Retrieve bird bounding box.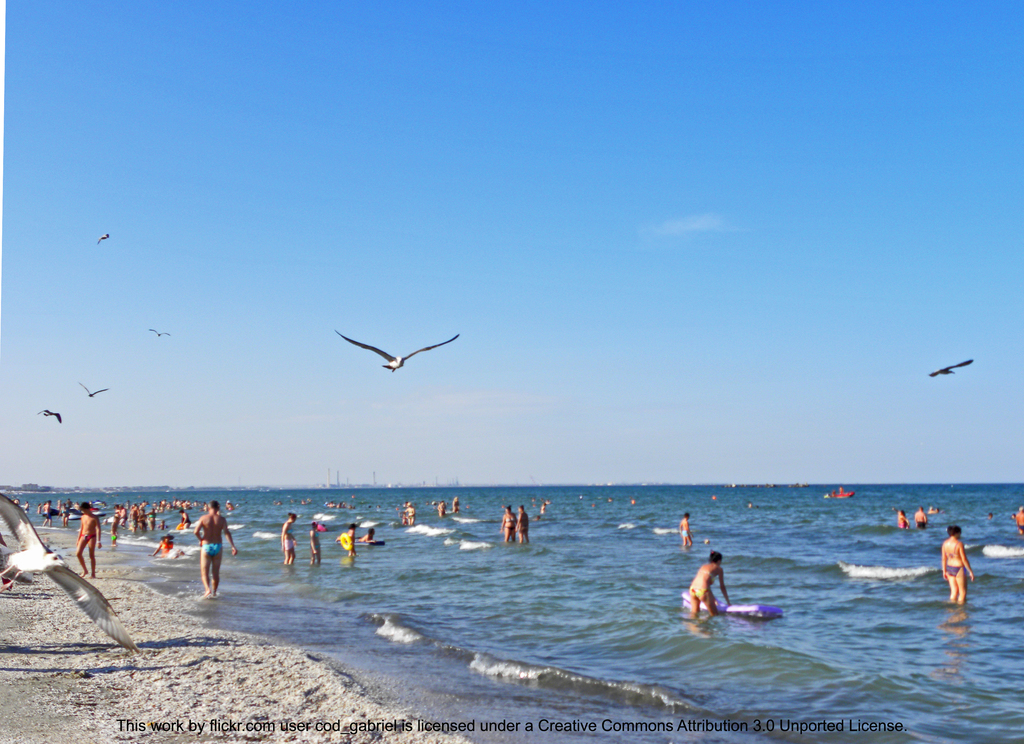
Bounding box: rect(922, 352, 977, 380).
